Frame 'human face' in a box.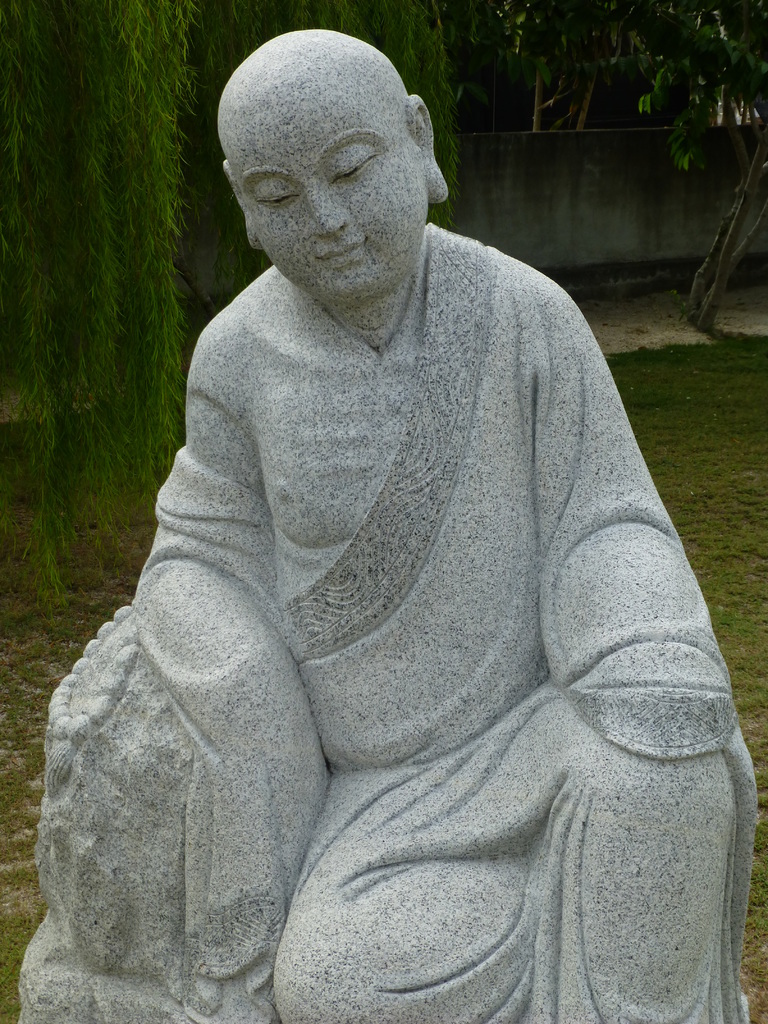
(left=236, top=80, right=433, bottom=302).
